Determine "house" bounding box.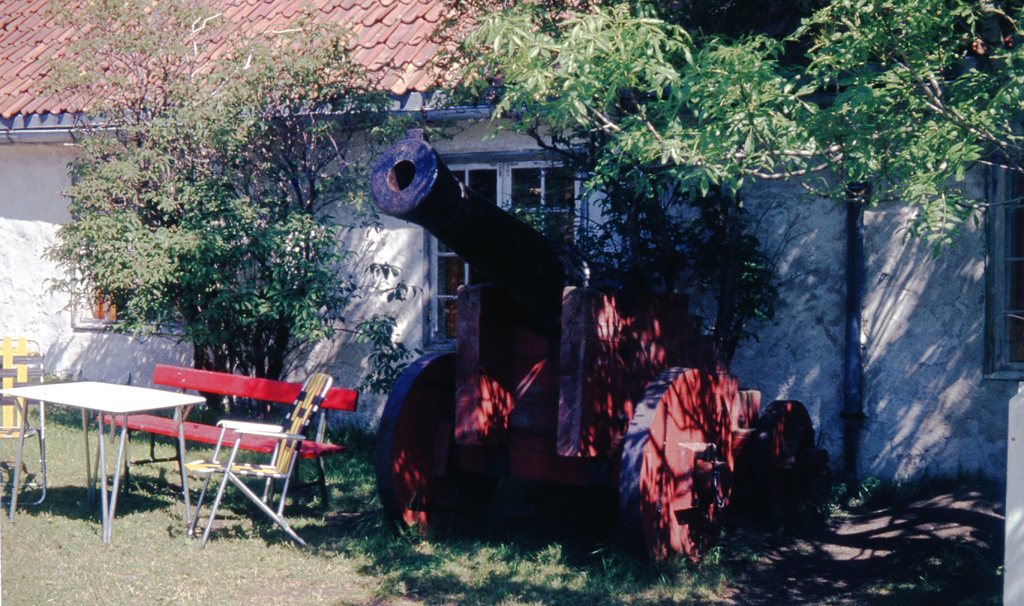
Determined: 0, 0, 1023, 487.
